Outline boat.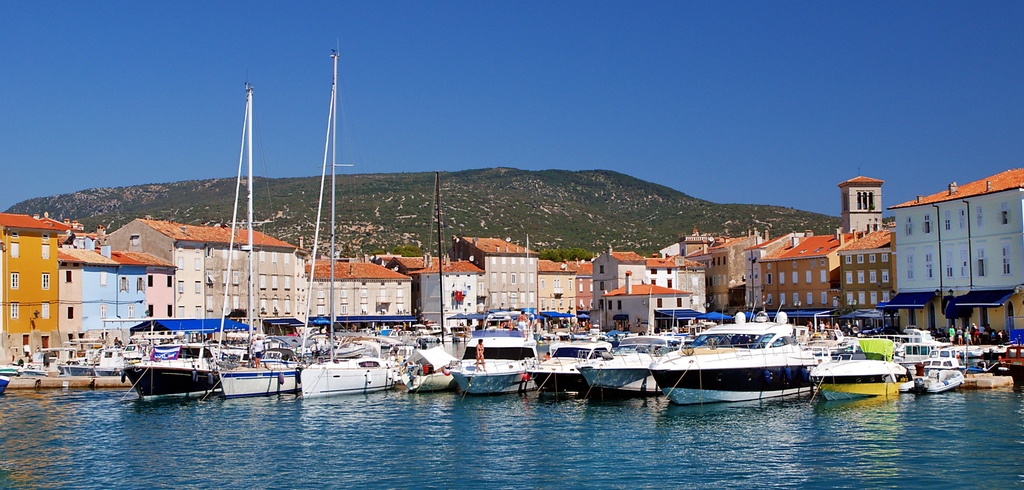
Outline: rect(991, 341, 1023, 372).
